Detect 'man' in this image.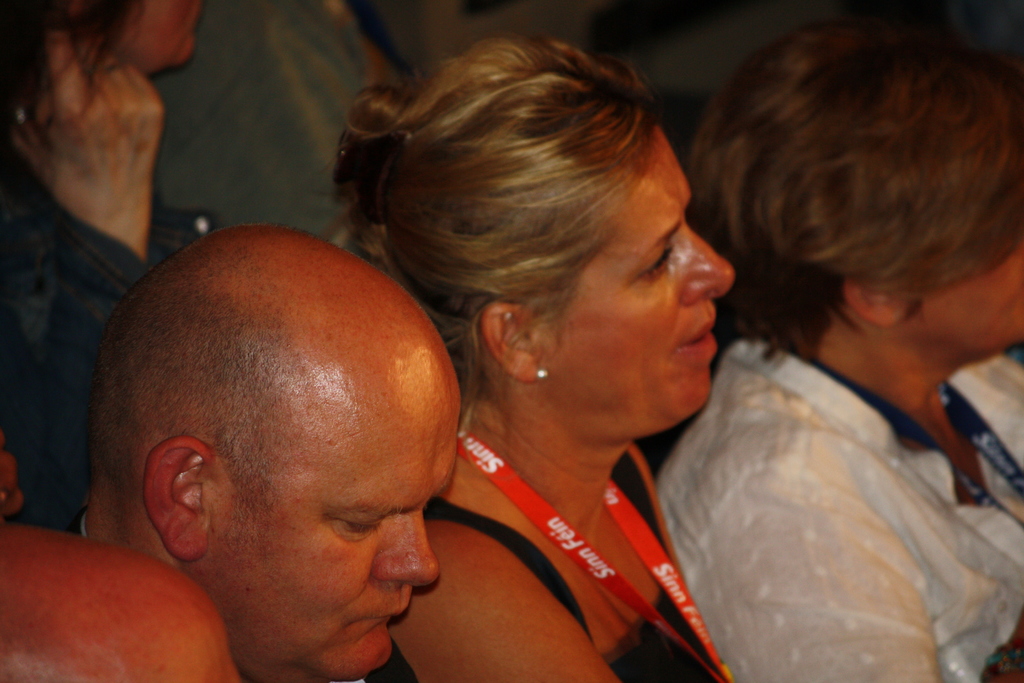
Detection: 0, 516, 240, 682.
